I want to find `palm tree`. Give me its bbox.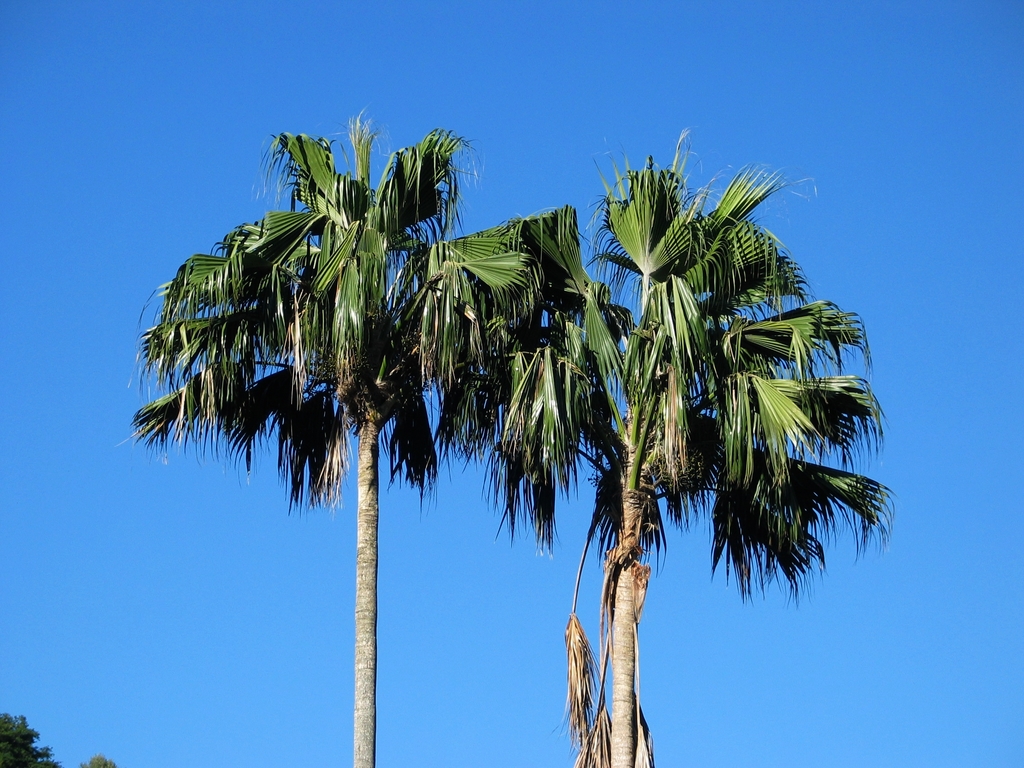
[563, 179, 881, 755].
